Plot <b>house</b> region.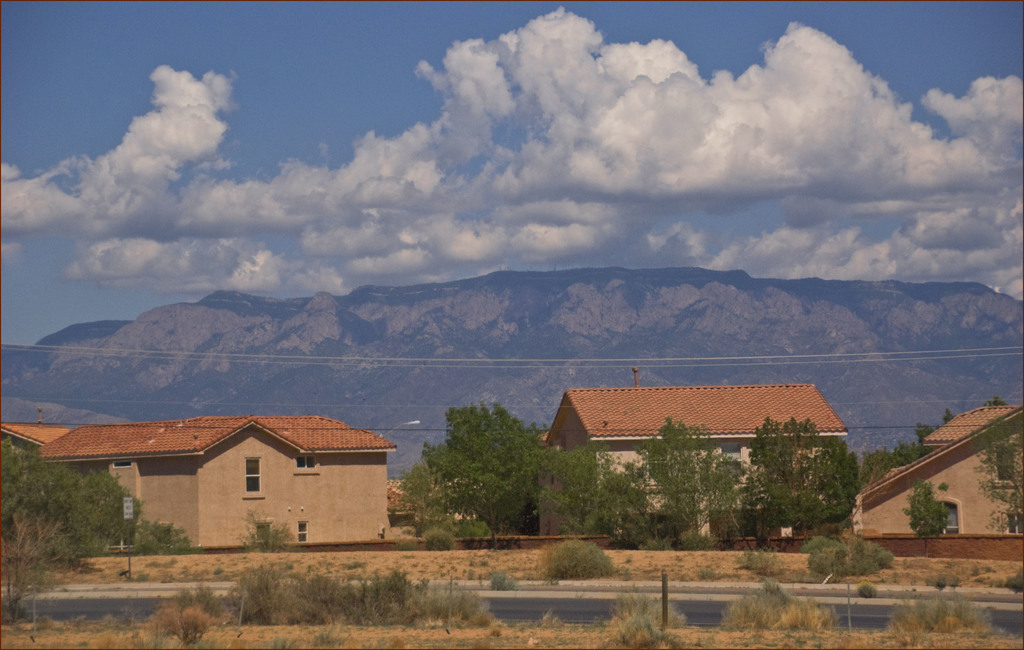
Plotted at (0, 414, 75, 453).
